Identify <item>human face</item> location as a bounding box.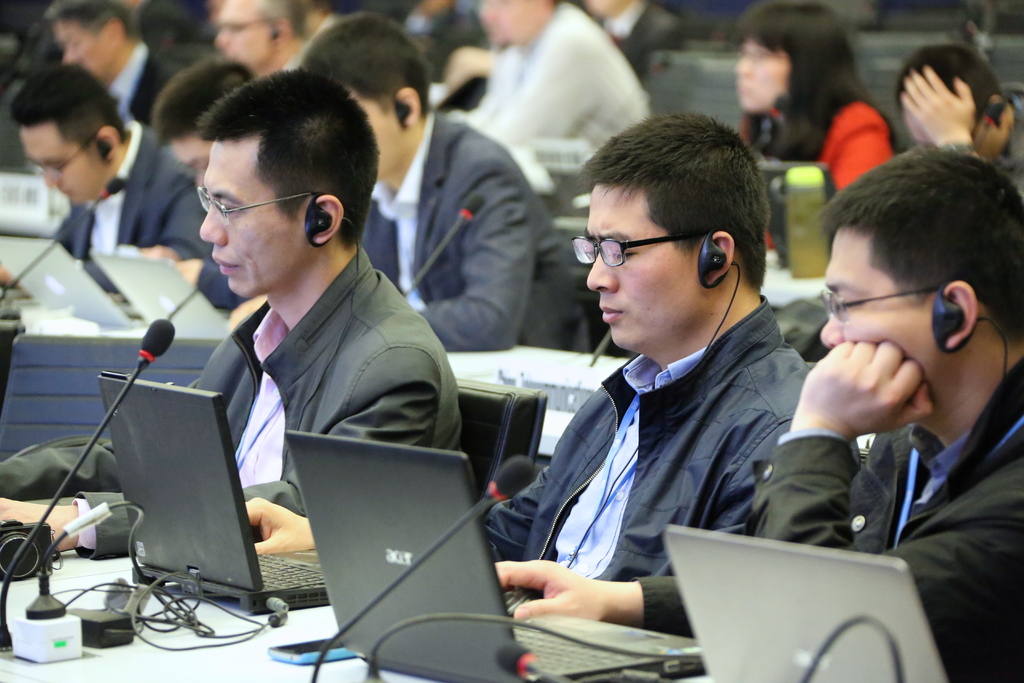
47,23,123,86.
